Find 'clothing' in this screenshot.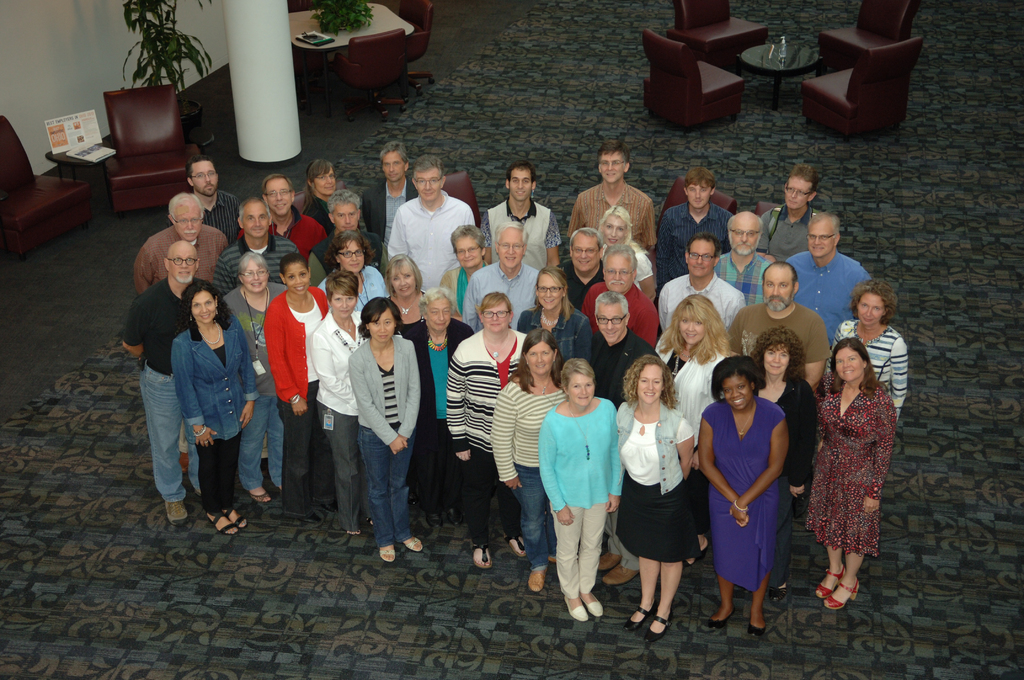
The bounding box for 'clothing' is 453,329,520,533.
